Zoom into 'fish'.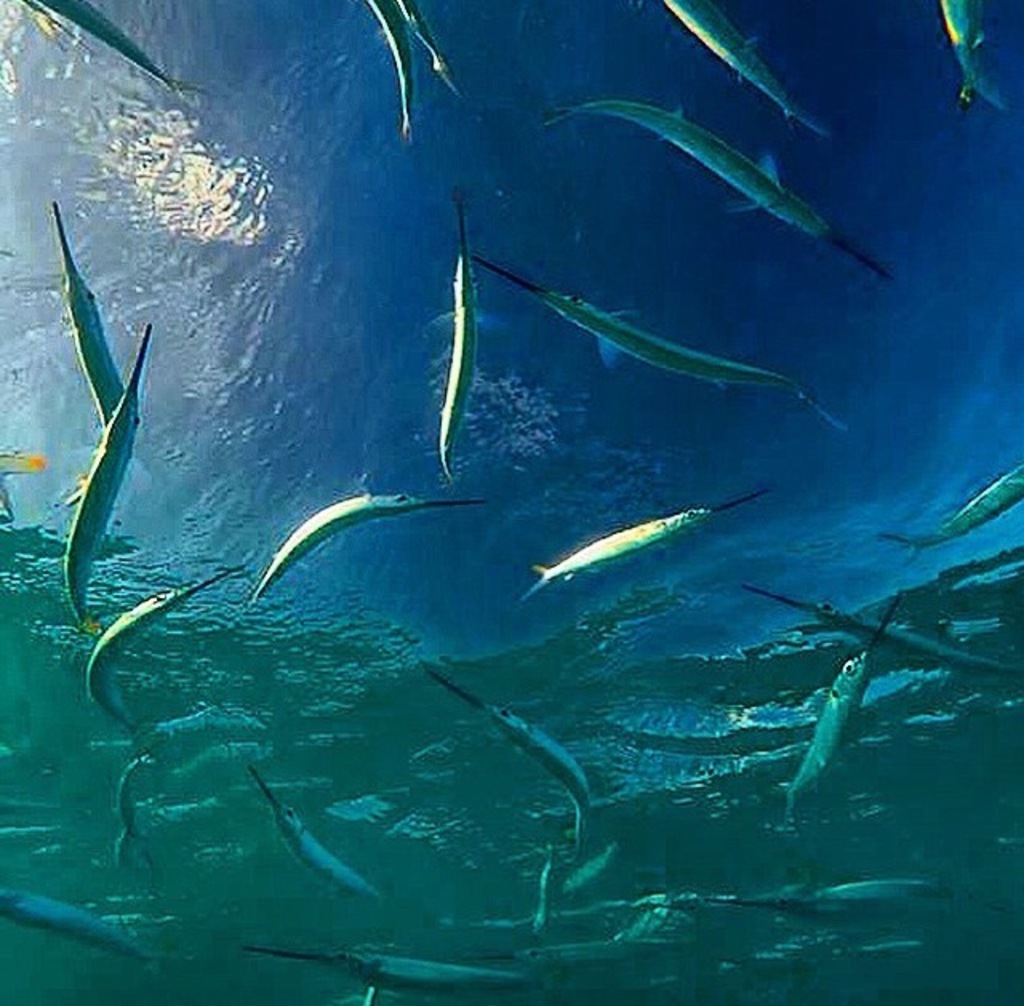
Zoom target: select_region(250, 766, 397, 907).
